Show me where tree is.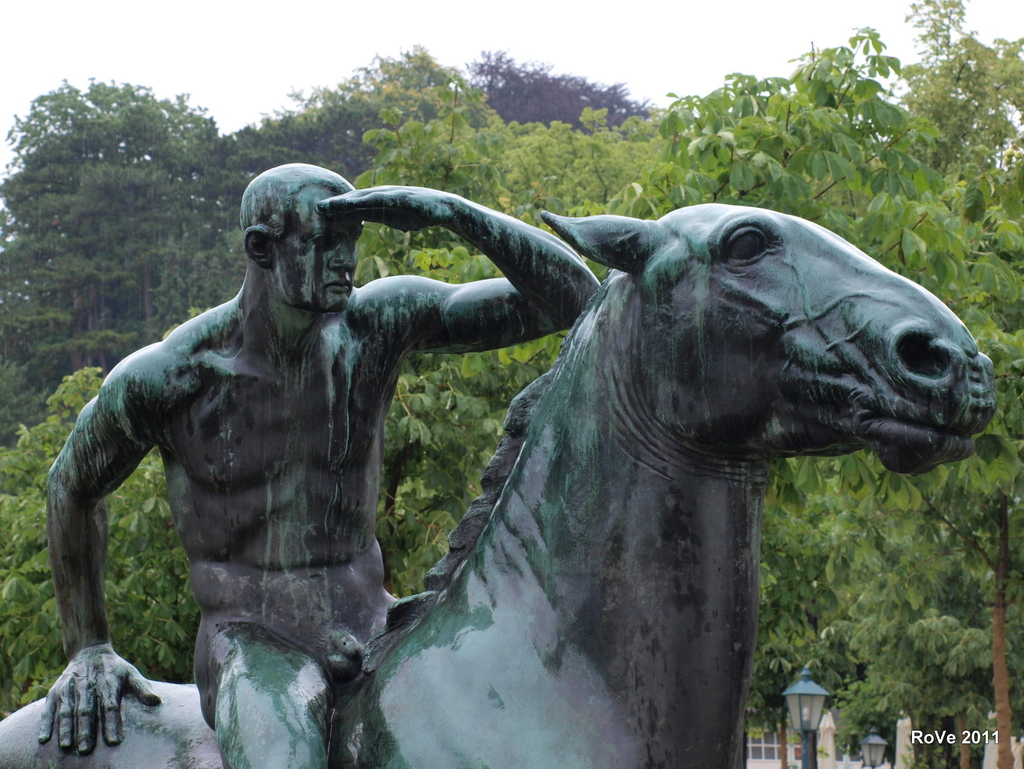
tree is at rect(19, 63, 205, 337).
